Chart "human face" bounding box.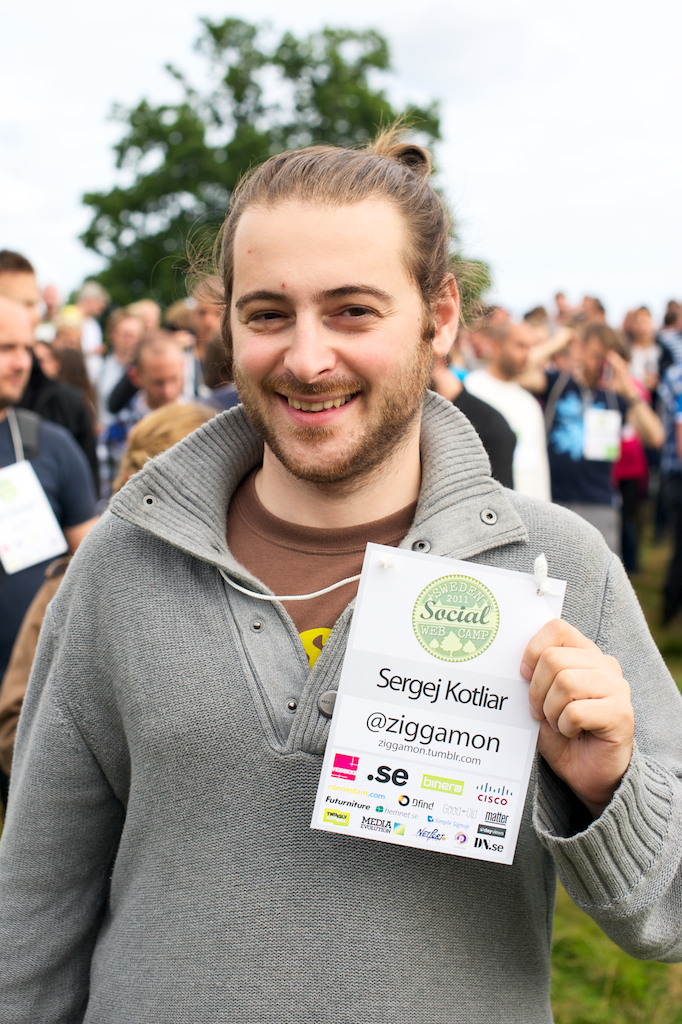
Charted: bbox=(0, 266, 38, 313).
